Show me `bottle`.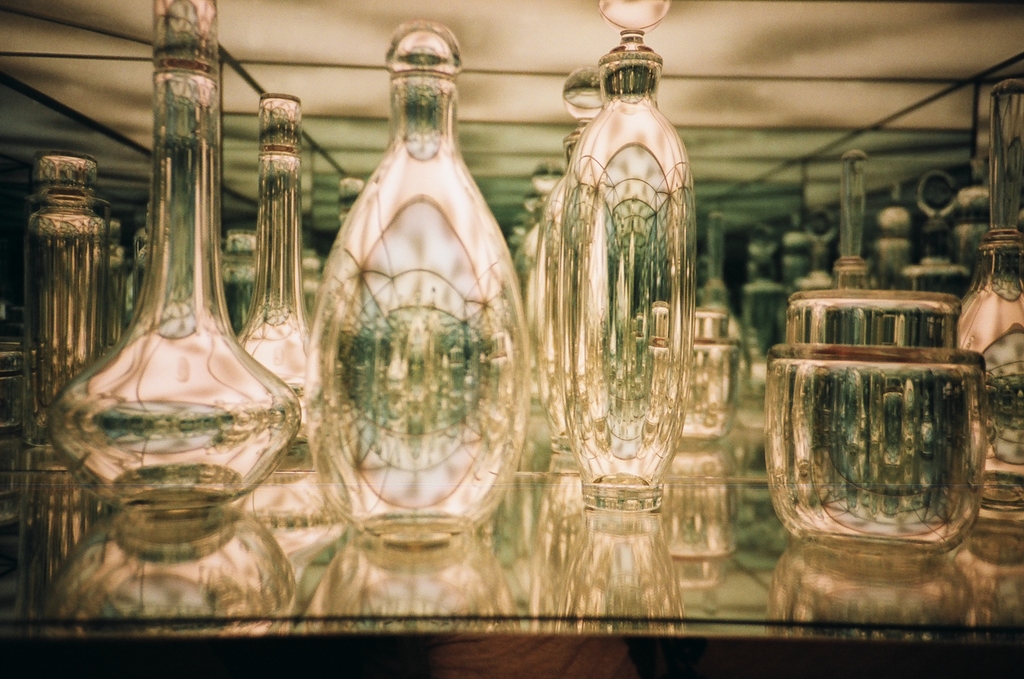
`bottle` is here: (955, 64, 1023, 514).
